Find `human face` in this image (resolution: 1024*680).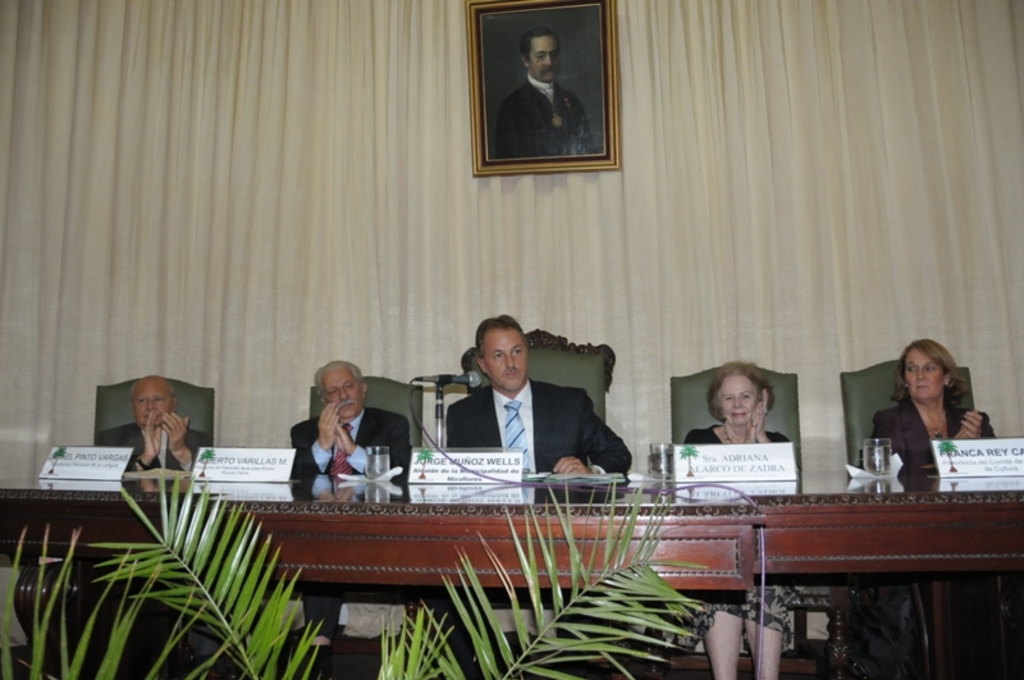
[left=723, top=374, right=762, bottom=423].
